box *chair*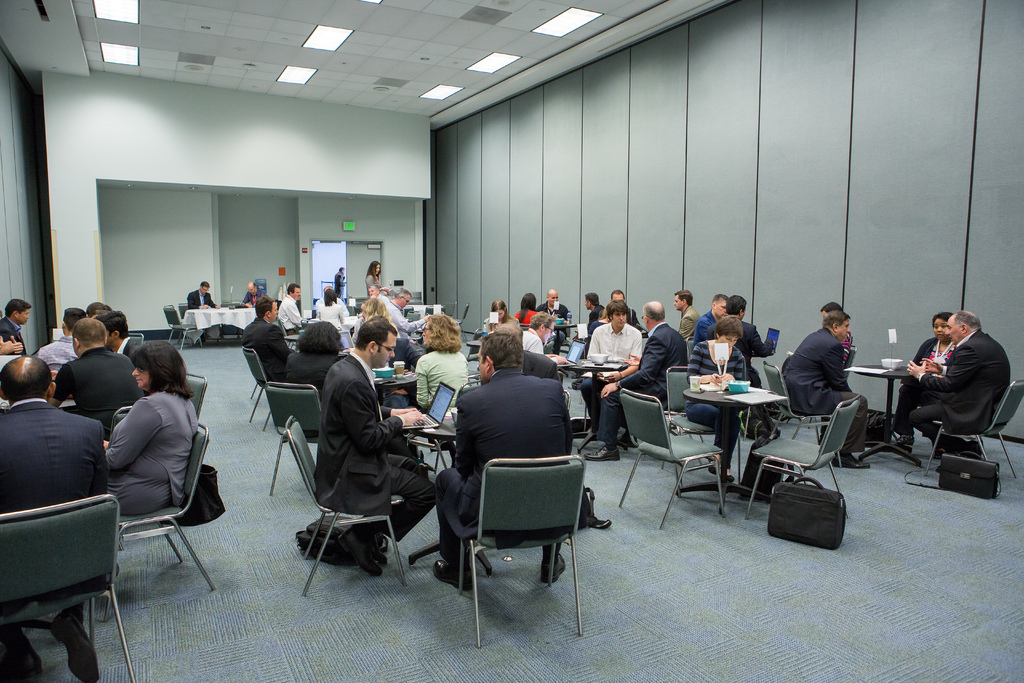
x1=405 y1=310 x2=420 y2=319
